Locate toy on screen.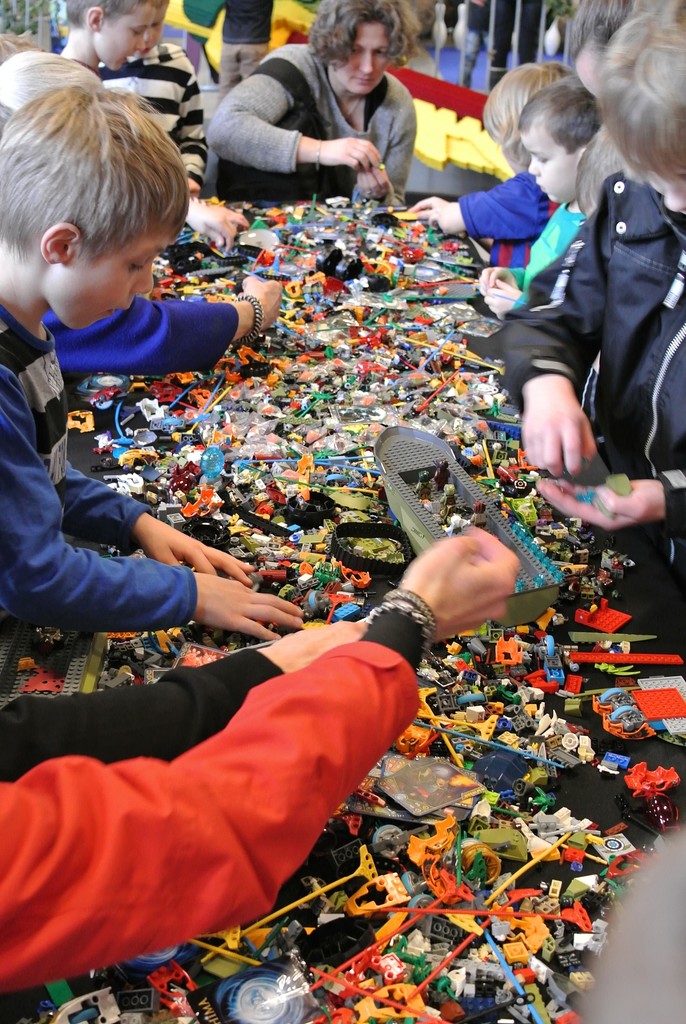
On screen at crop(165, 1, 317, 74).
